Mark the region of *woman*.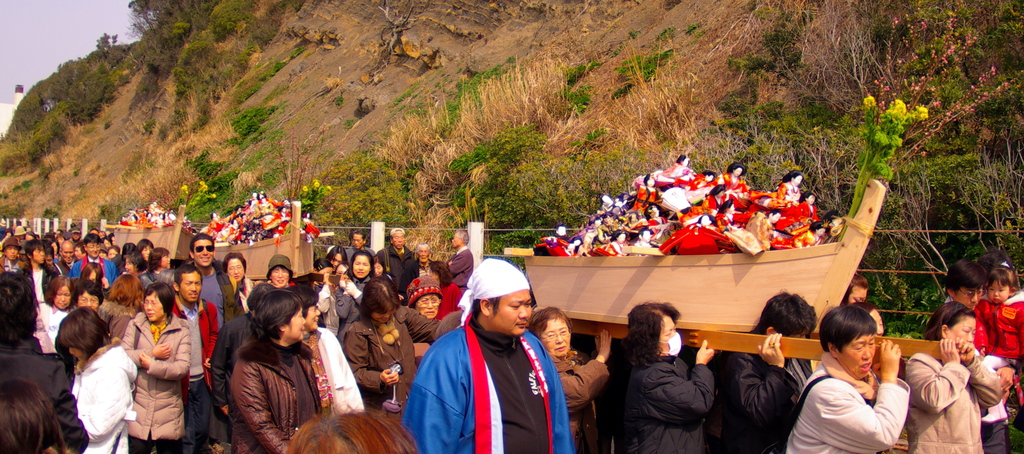
Region: <region>618, 314, 728, 452</region>.
